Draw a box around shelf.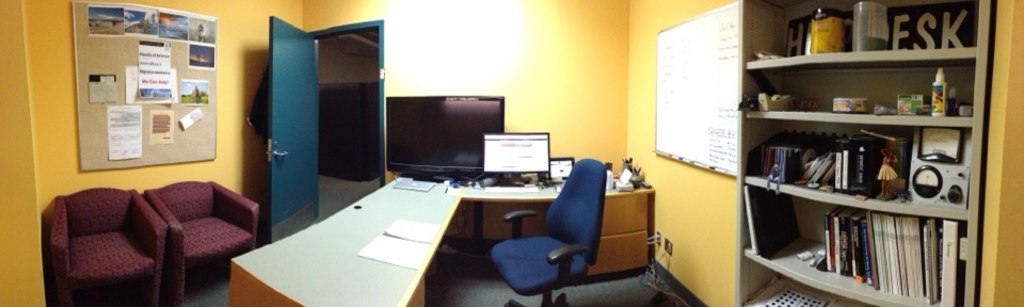
<region>733, 0, 987, 306</region>.
